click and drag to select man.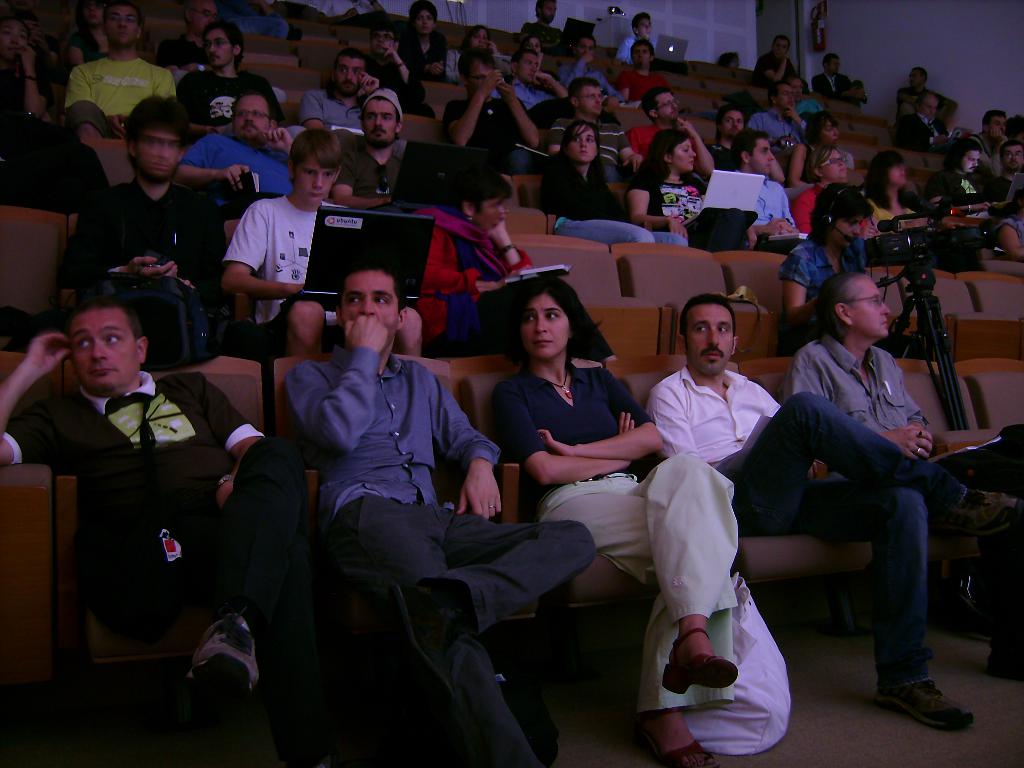
Selection: crop(999, 134, 1023, 180).
